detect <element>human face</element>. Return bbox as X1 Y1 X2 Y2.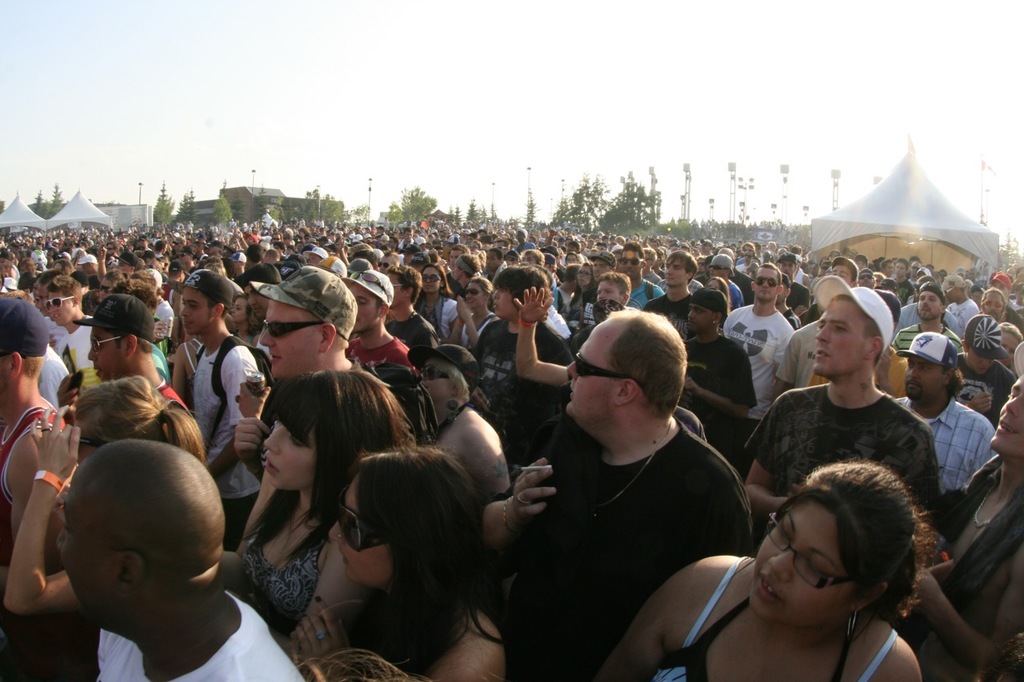
465 281 486 304.
